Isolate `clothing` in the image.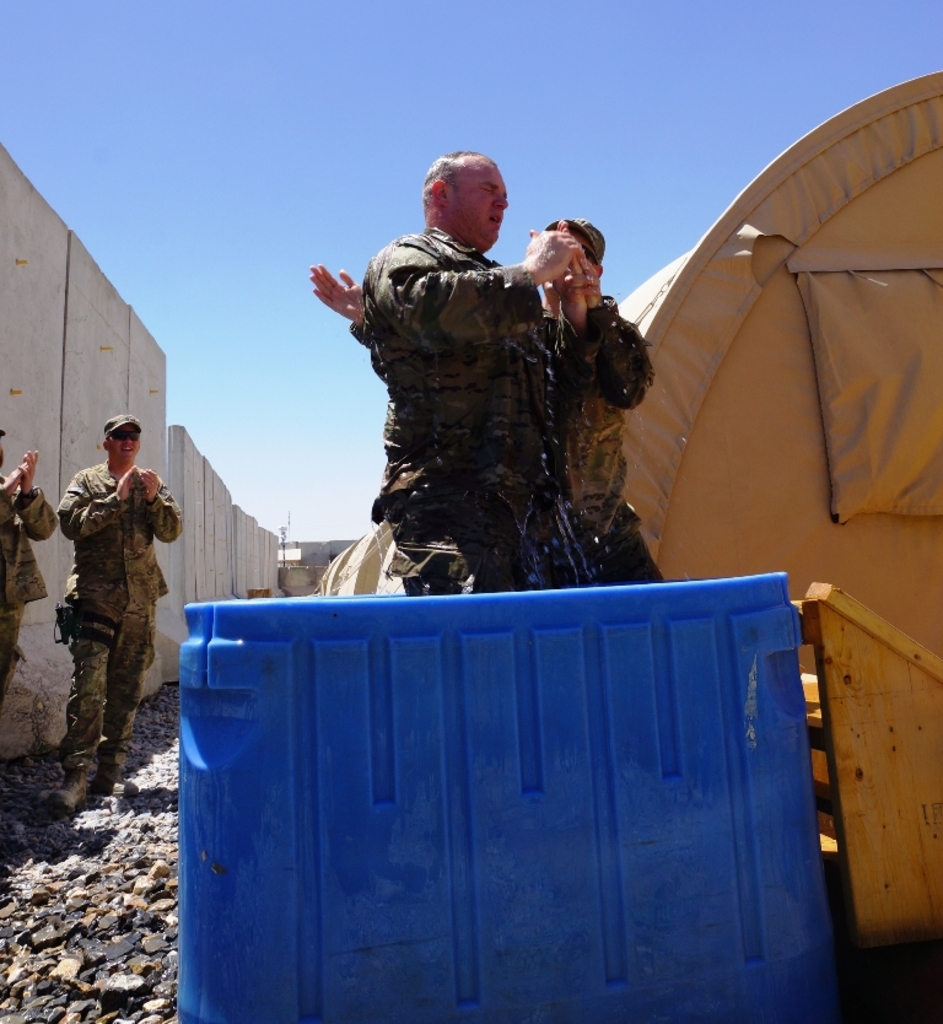
Isolated region: select_region(539, 286, 638, 599).
